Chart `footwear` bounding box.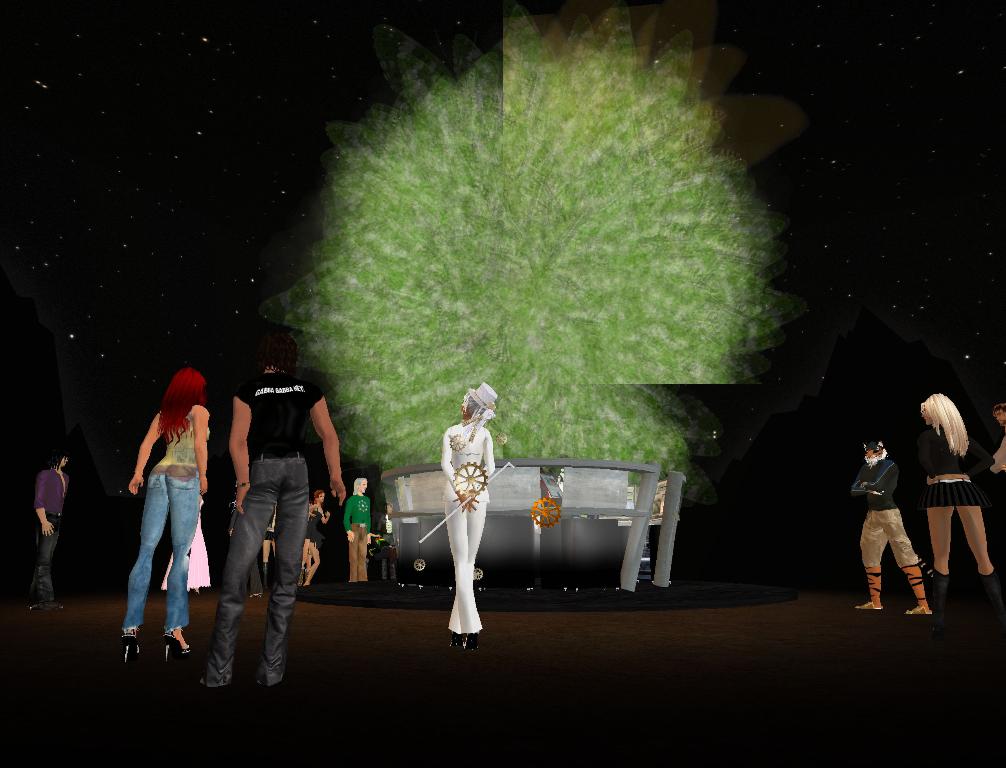
Charted: 116 626 138 664.
